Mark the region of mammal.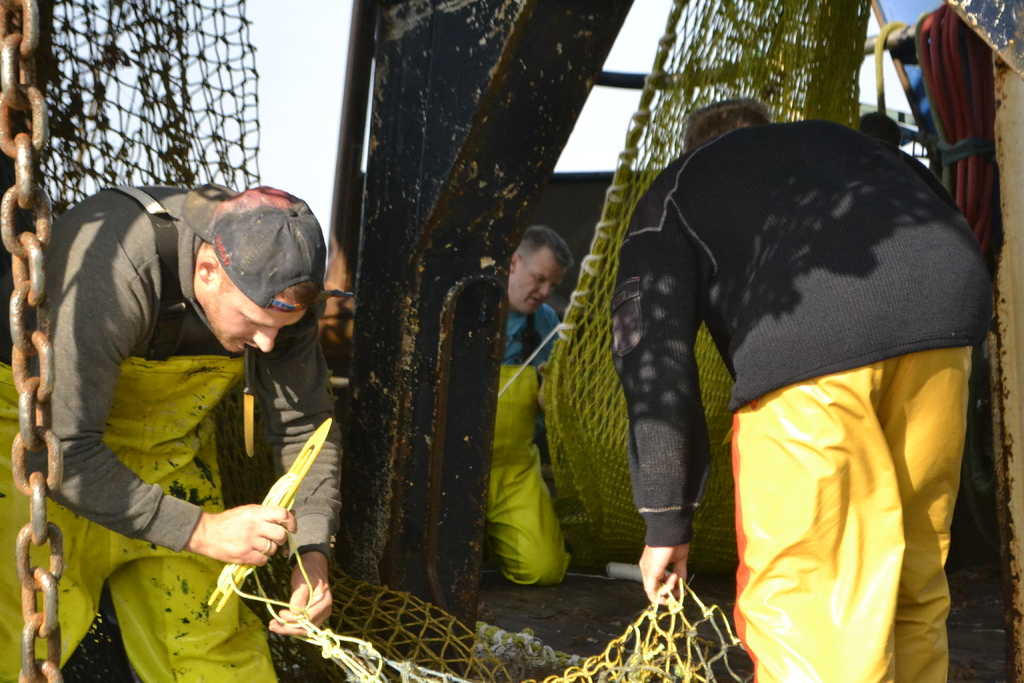
Region: region(483, 222, 578, 583).
